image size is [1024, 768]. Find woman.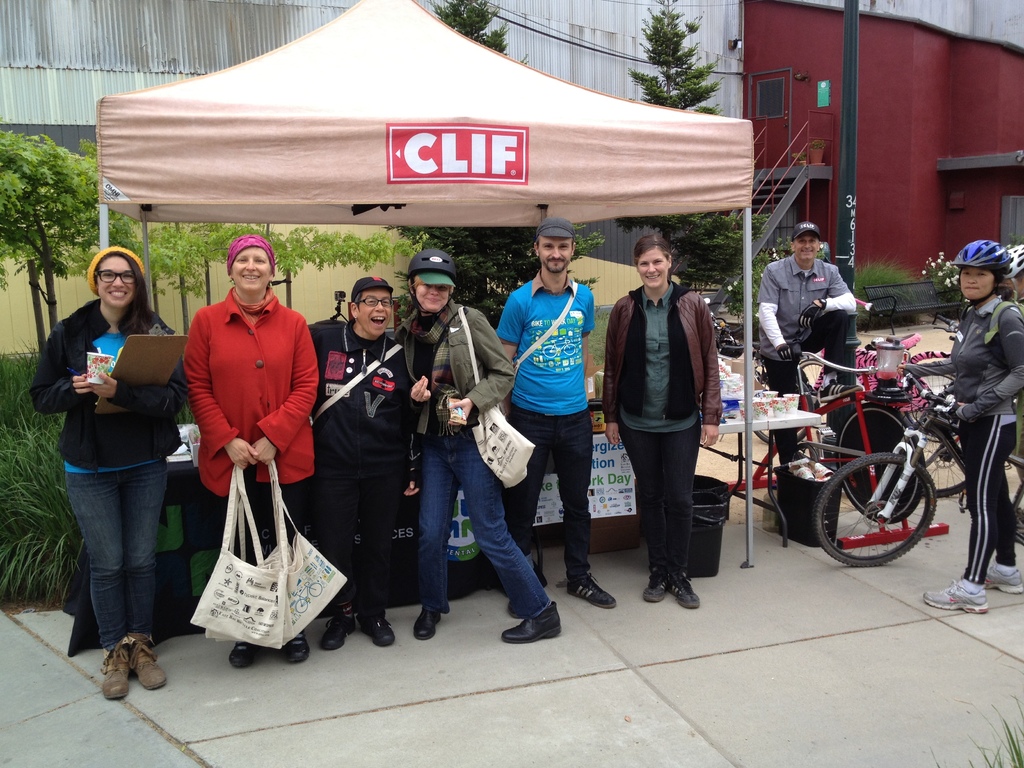
<box>188,236,323,667</box>.
